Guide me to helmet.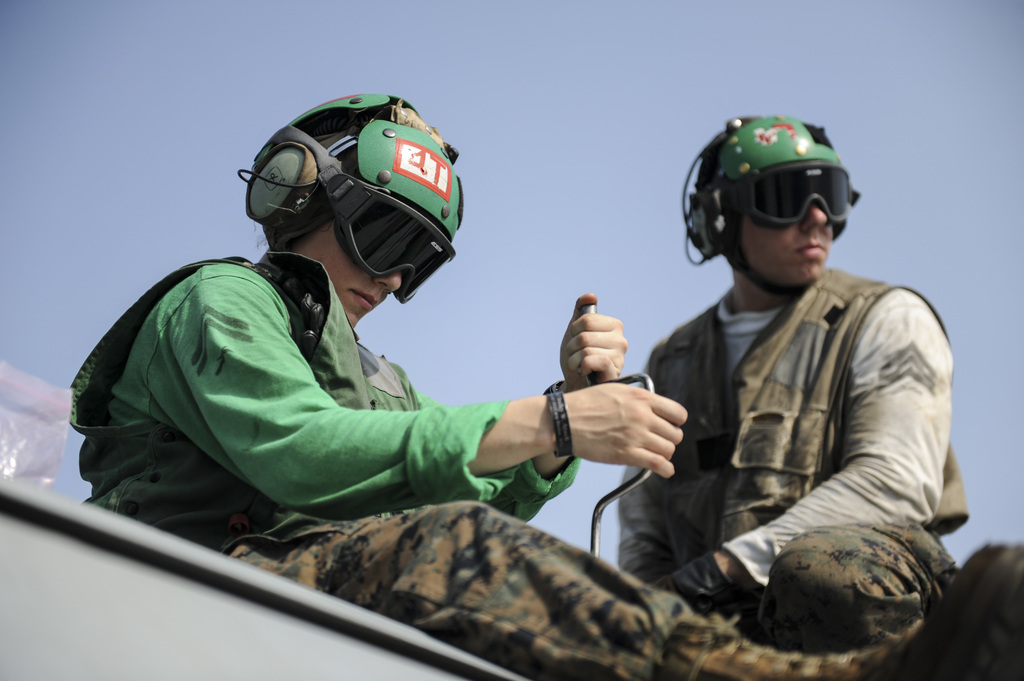
Guidance: l=680, t=115, r=861, b=295.
